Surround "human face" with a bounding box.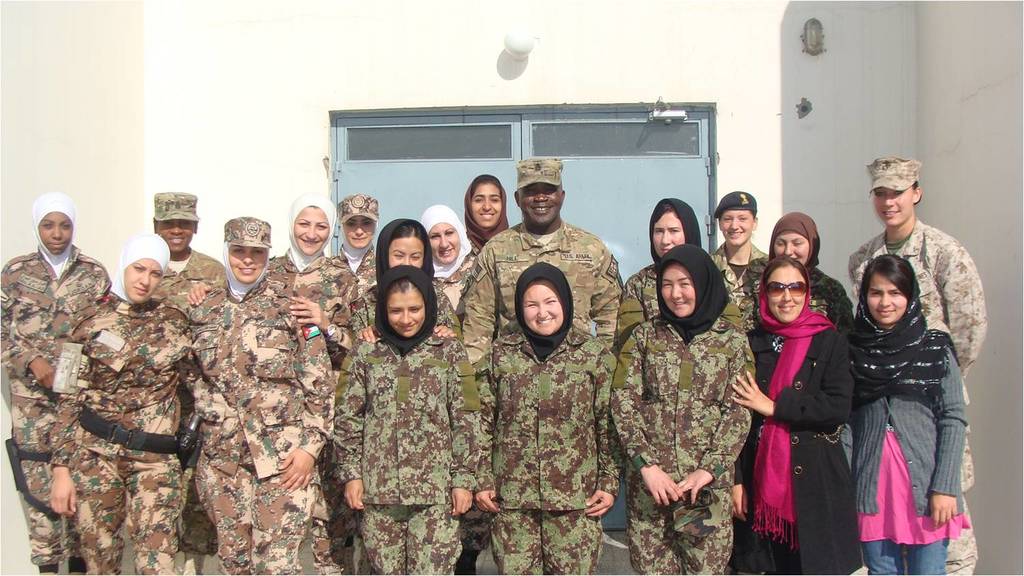
x1=867, y1=272, x2=912, y2=322.
